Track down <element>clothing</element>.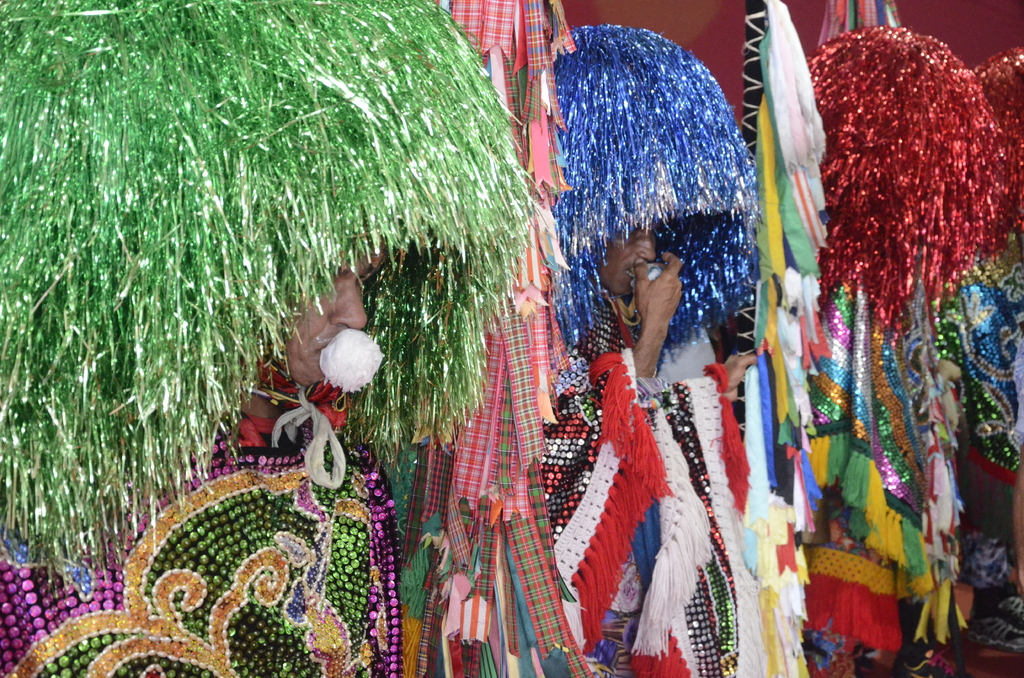
Tracked to pyautogui.locateOnScreen(806, 225, 1023, 677).
